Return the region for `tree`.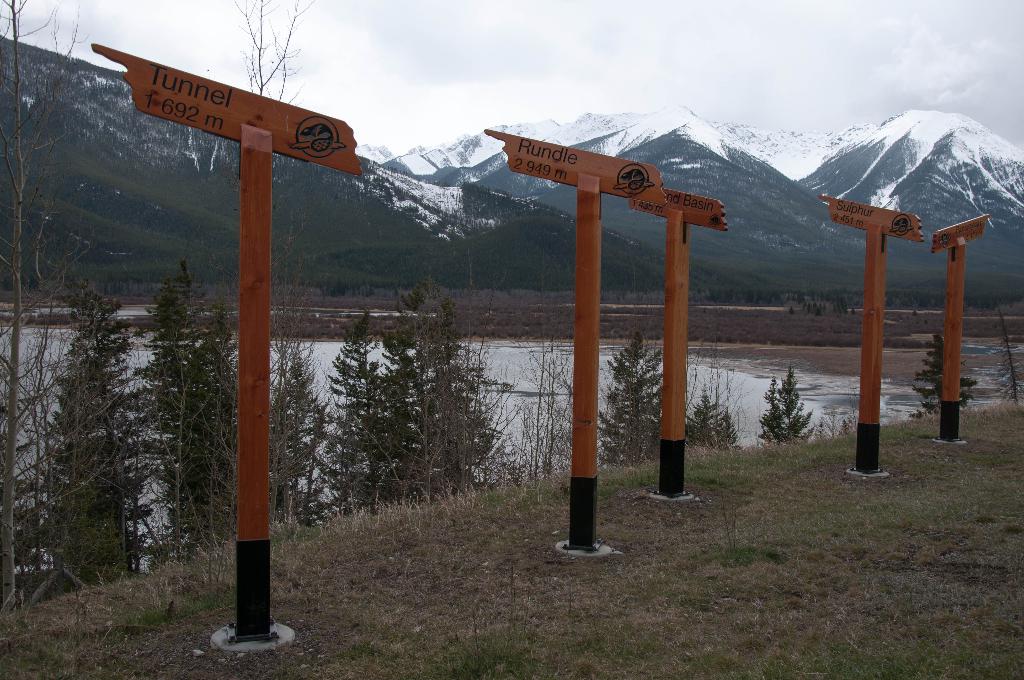
rect(991, 298, 1023, 411).
